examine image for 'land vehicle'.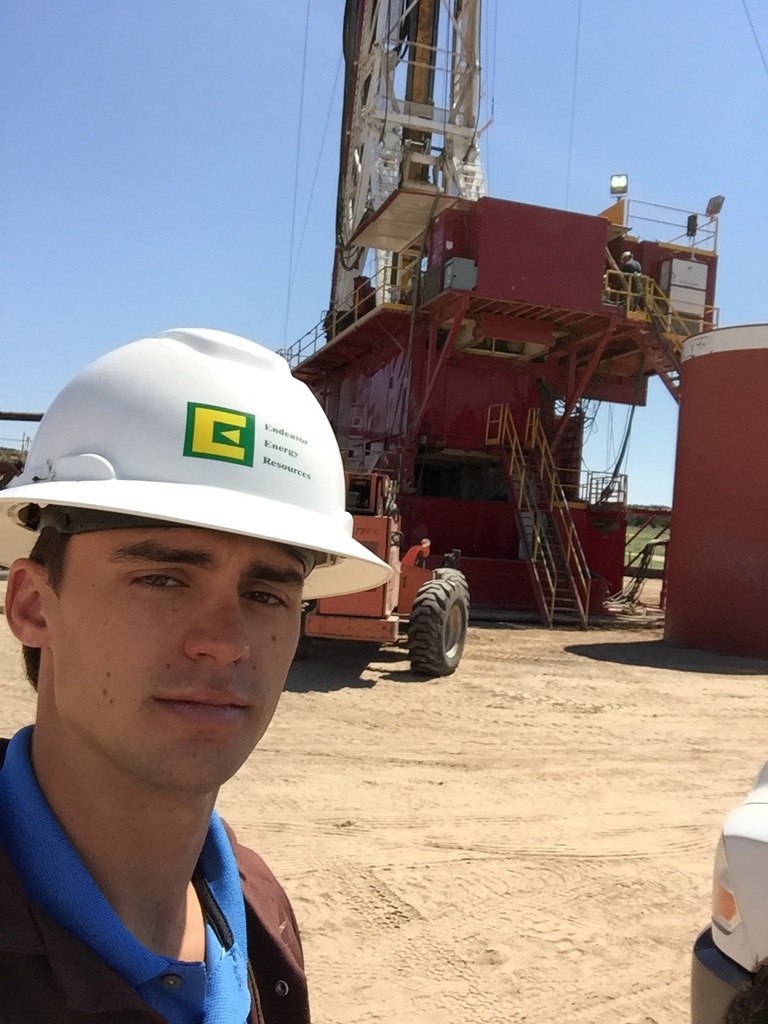
Examination result: [684,758,767,1023].
